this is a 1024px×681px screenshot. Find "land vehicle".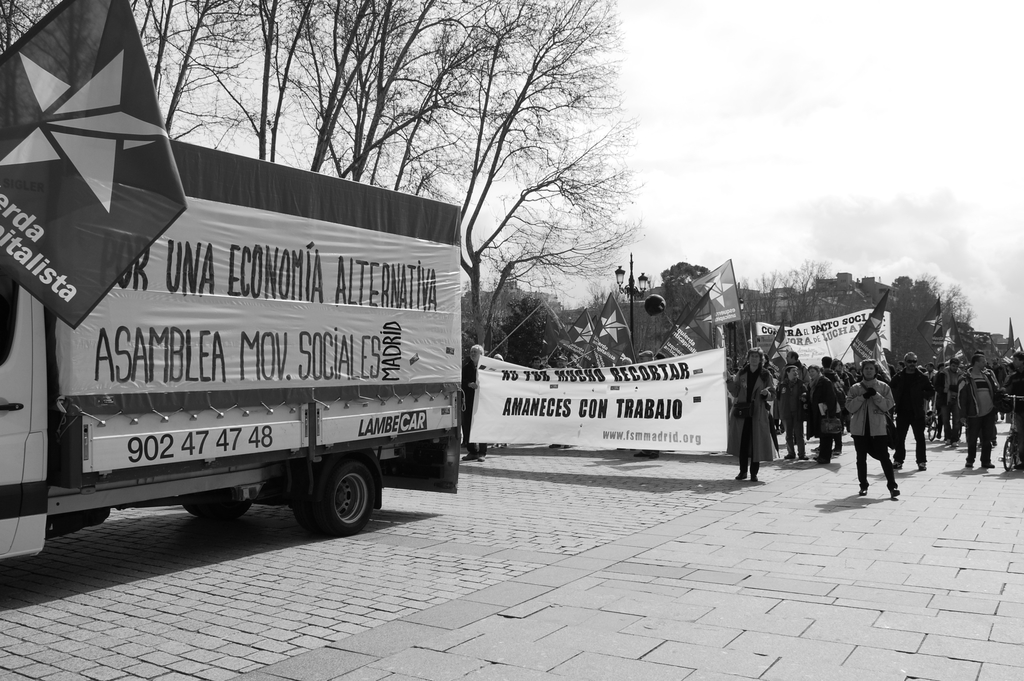
Bounding box: region(926, 397, 942, 444).
